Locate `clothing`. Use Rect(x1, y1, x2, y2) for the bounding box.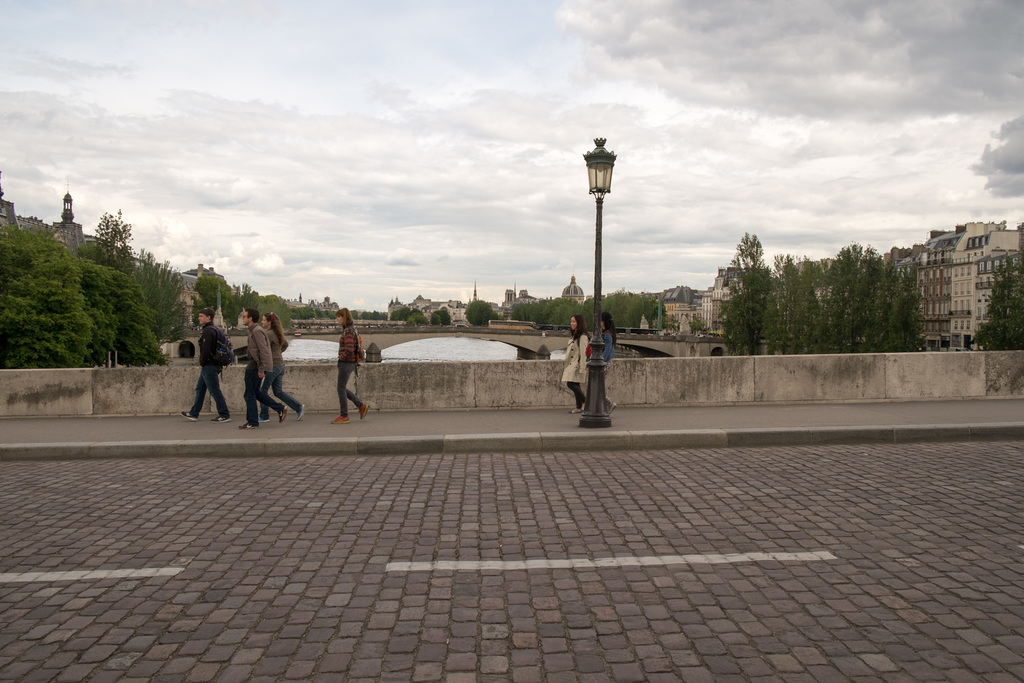
Rect(556, 323, 584, 409).
